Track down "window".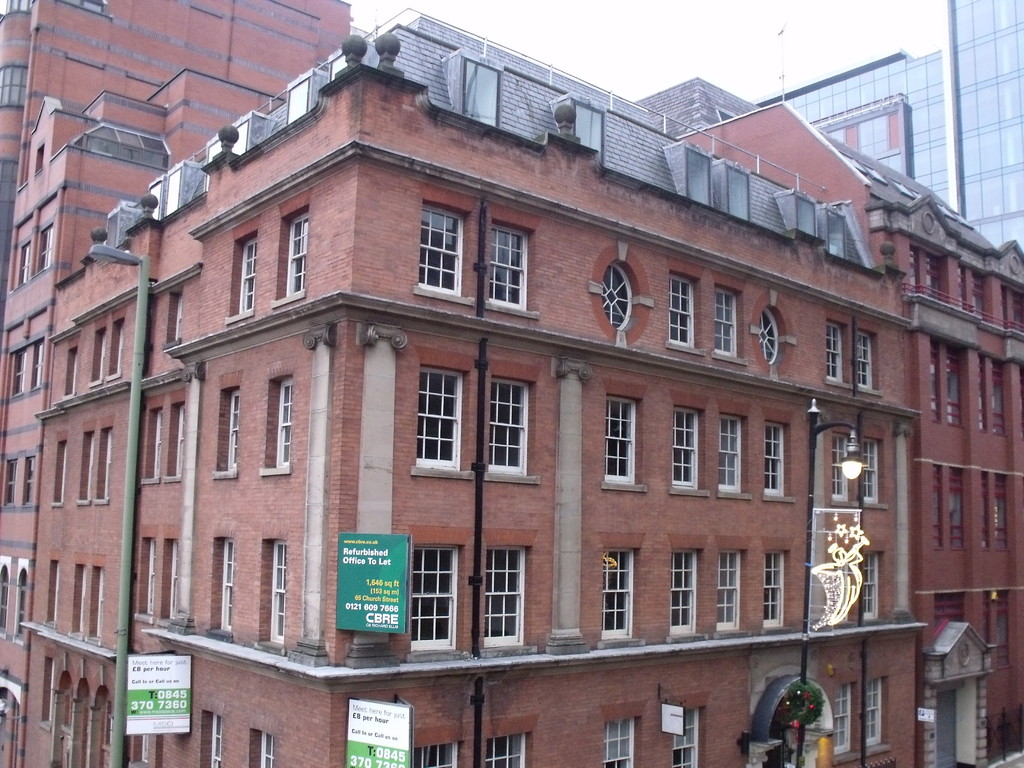
Tracked to <bbox>479, 712, 552, 767</bbox>.
